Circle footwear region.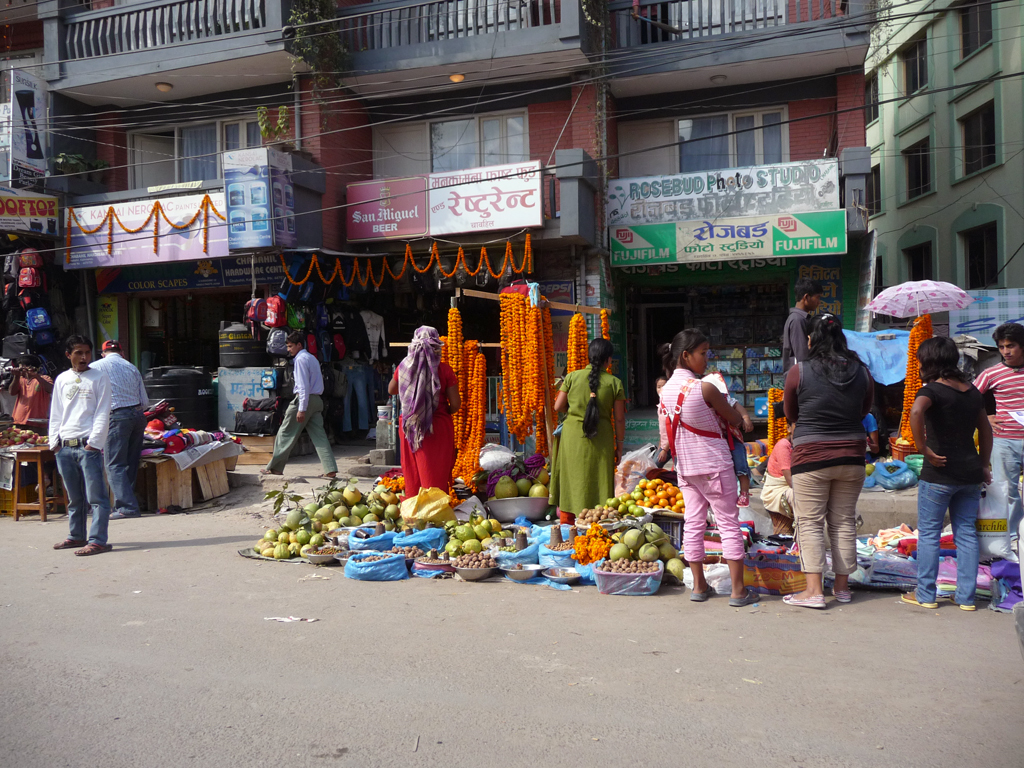
Region: [727, 585, 761, 604].
